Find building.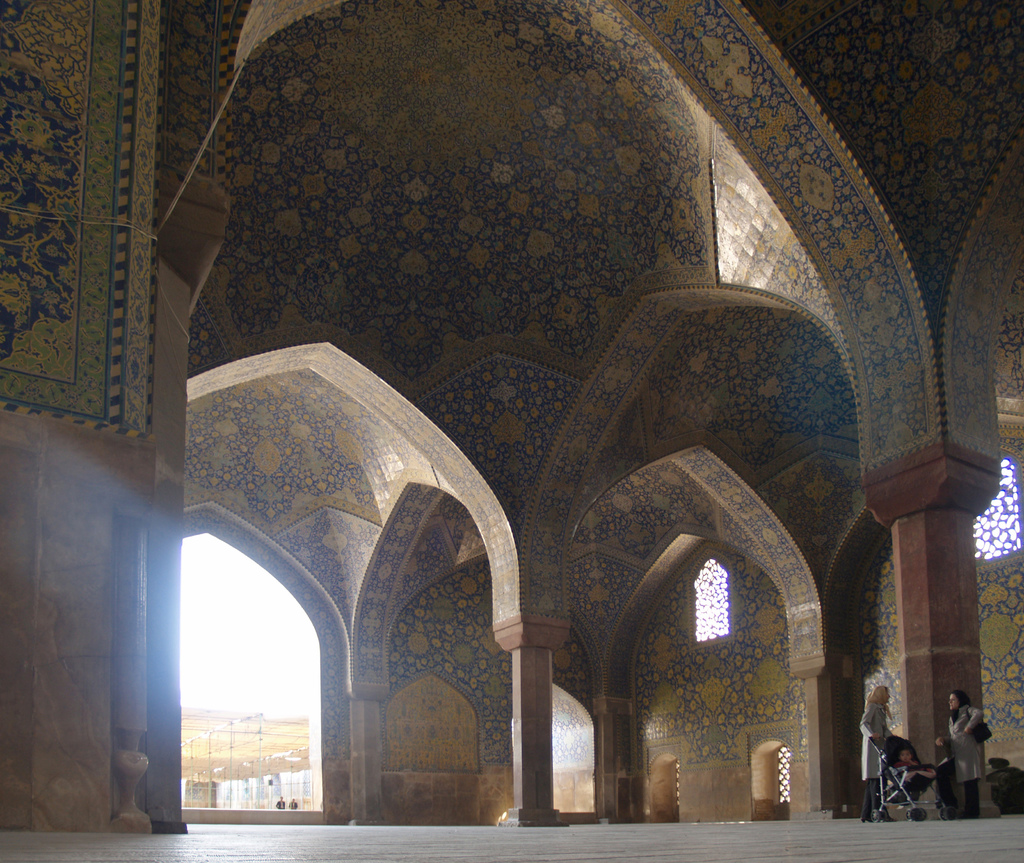
left=0, top=0, right=1023, bottom=862.
